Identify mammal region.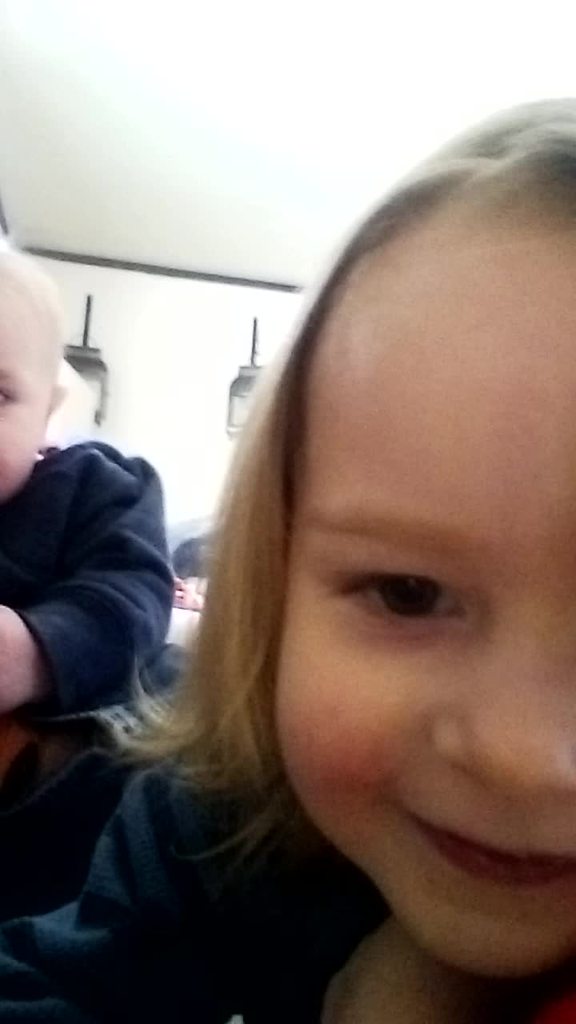
Region: (x1=168, y1=518, x2=230, y2=614).
